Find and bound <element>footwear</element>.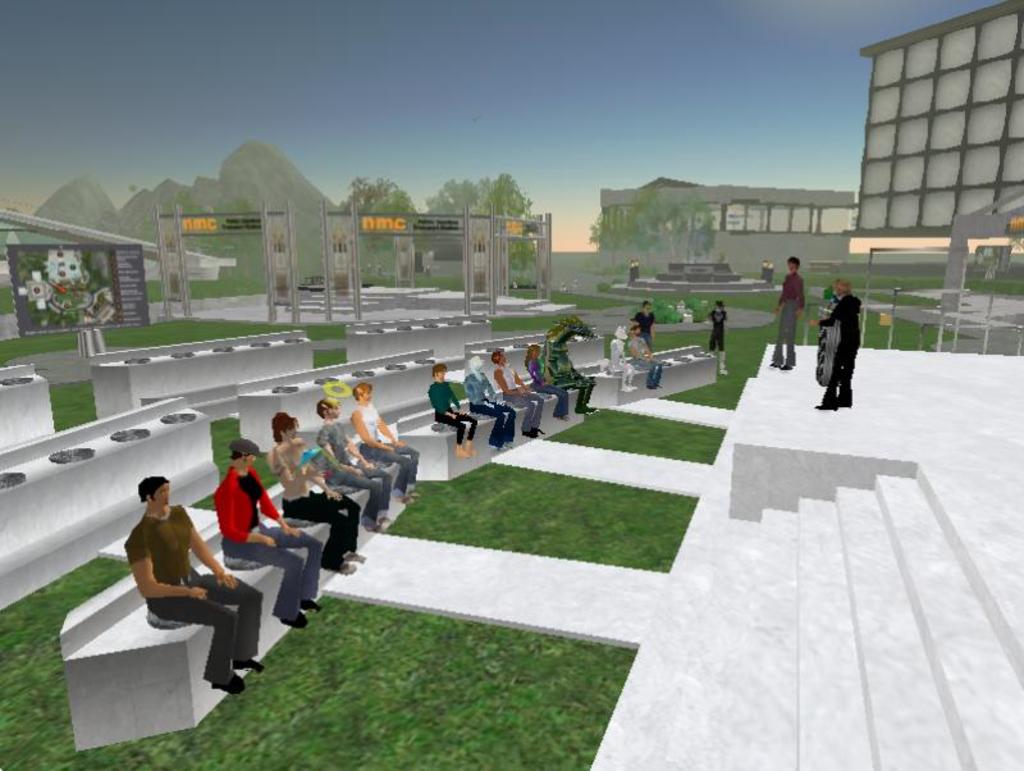
Bound: [left=302, top=601, right=323, bottom=611].
